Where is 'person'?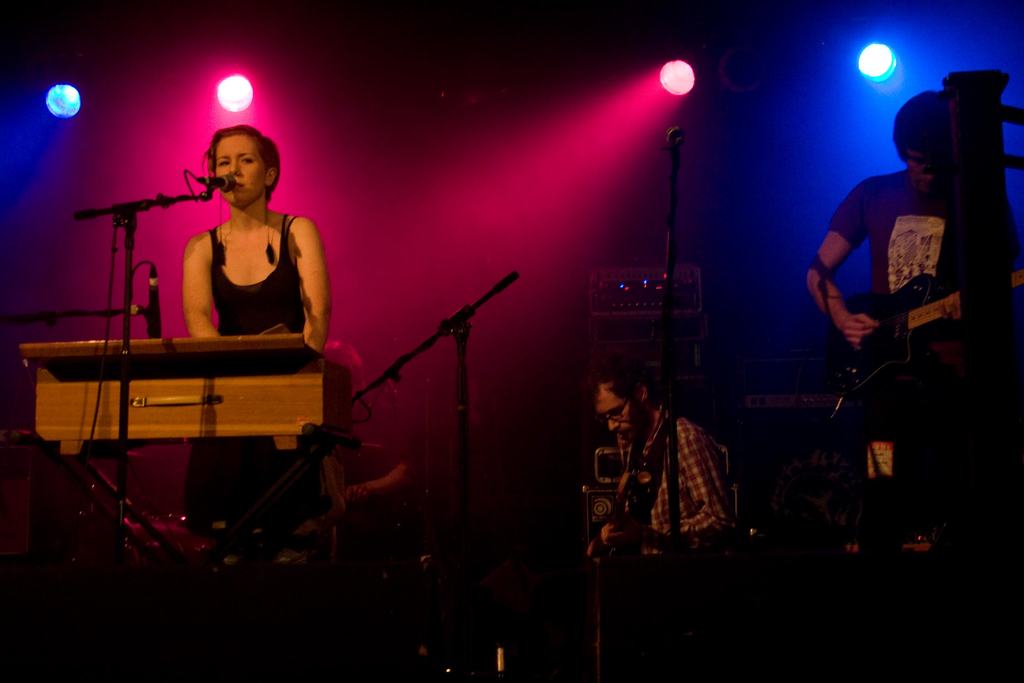
bbox=[181, 118, 328, 552].
